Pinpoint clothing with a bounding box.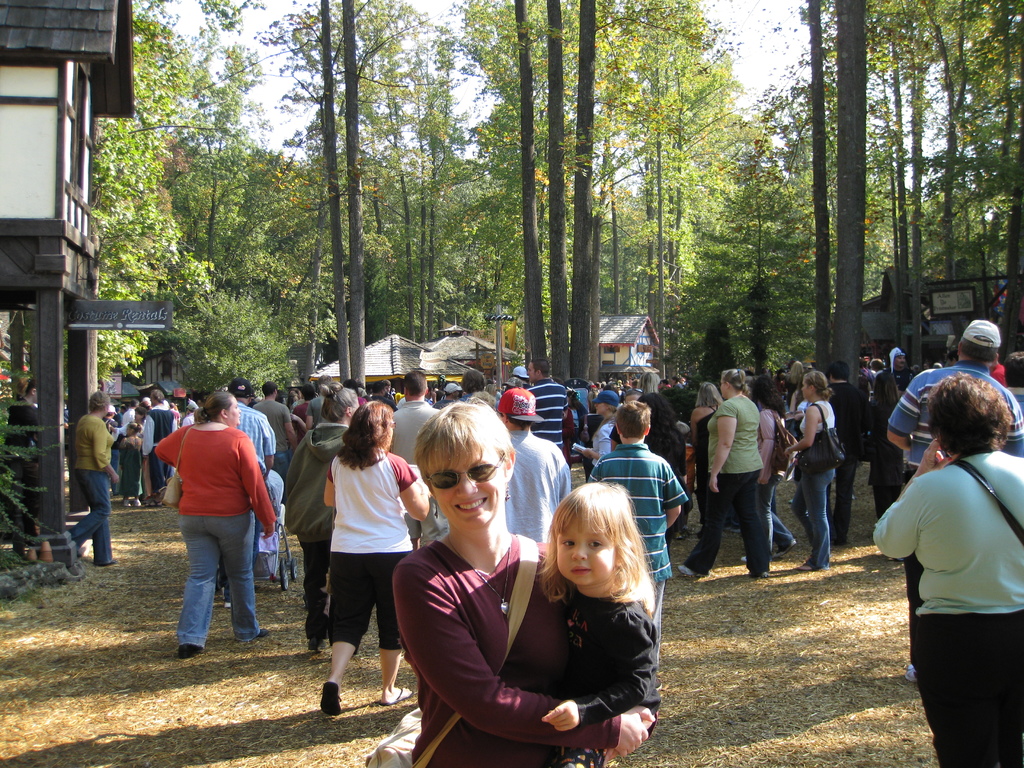
x1=664 y1=385 x2=700 y2=419.
